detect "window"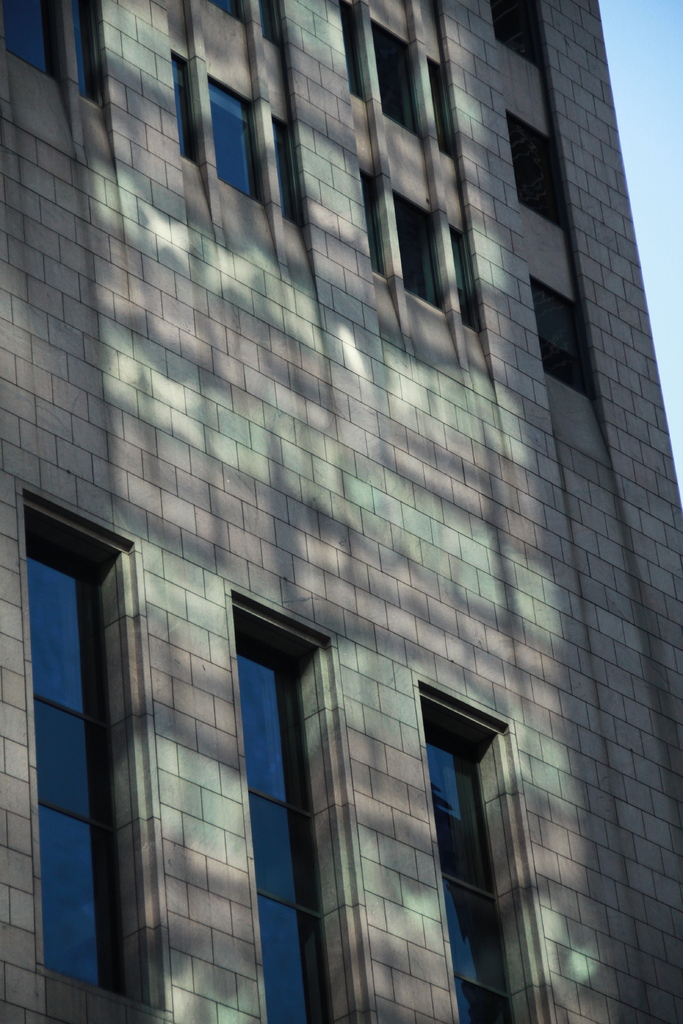
399:194:441:302
